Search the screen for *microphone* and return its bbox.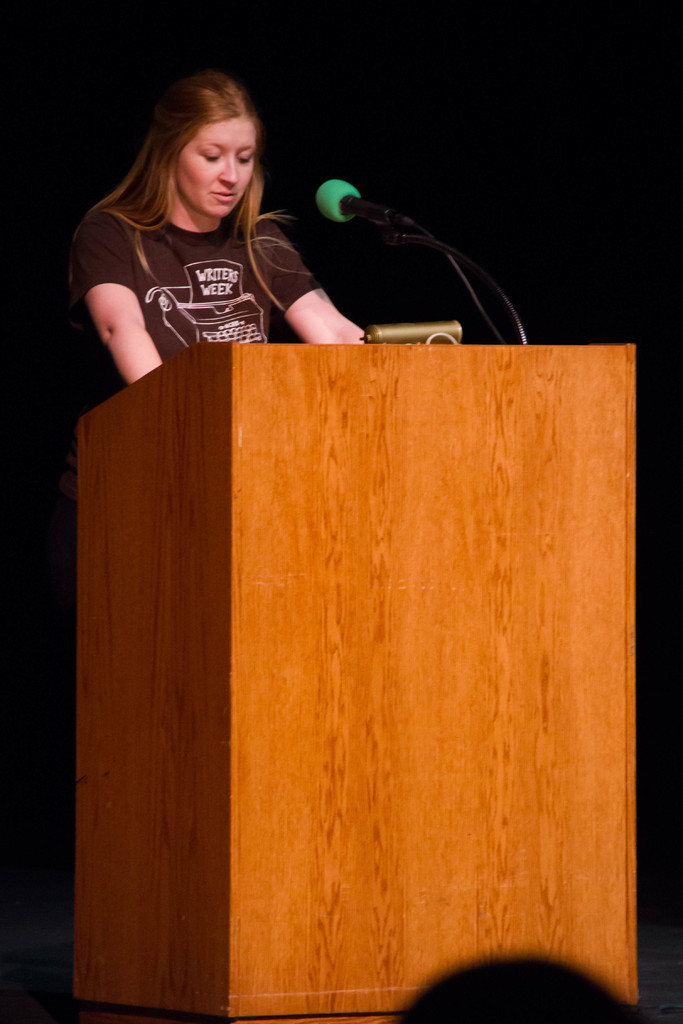
Found: {"x1": 288, "y1": 169, "x2": 496, "y2": 276}.
